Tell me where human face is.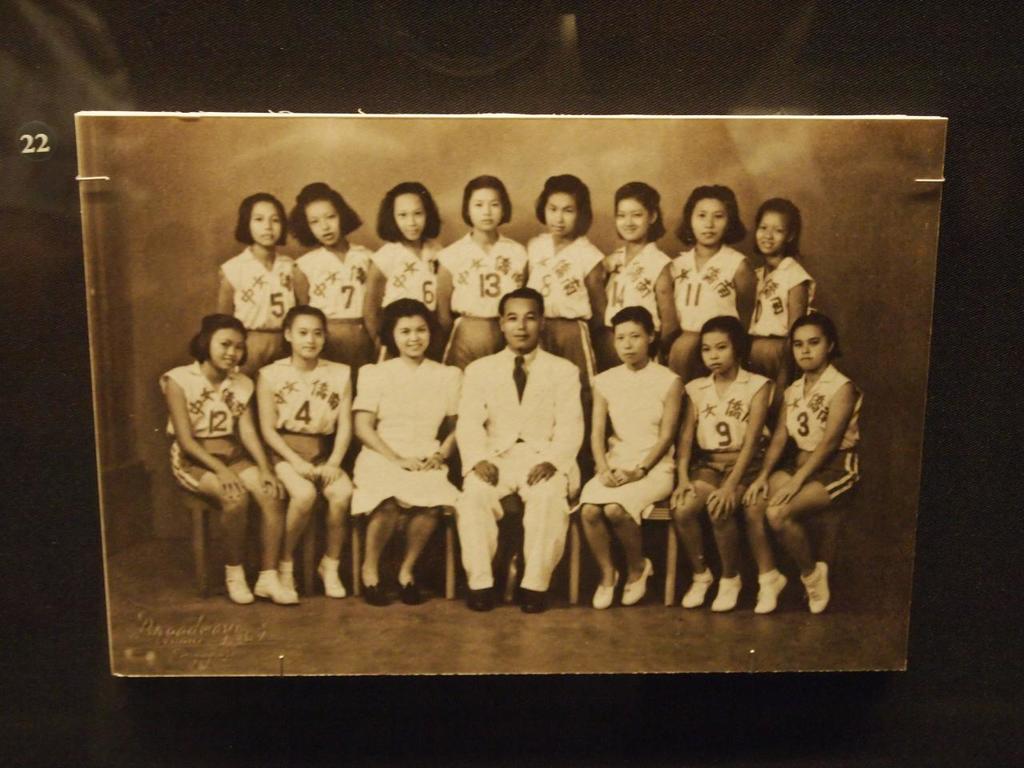
human face is at (612, 322, 646, 366).
